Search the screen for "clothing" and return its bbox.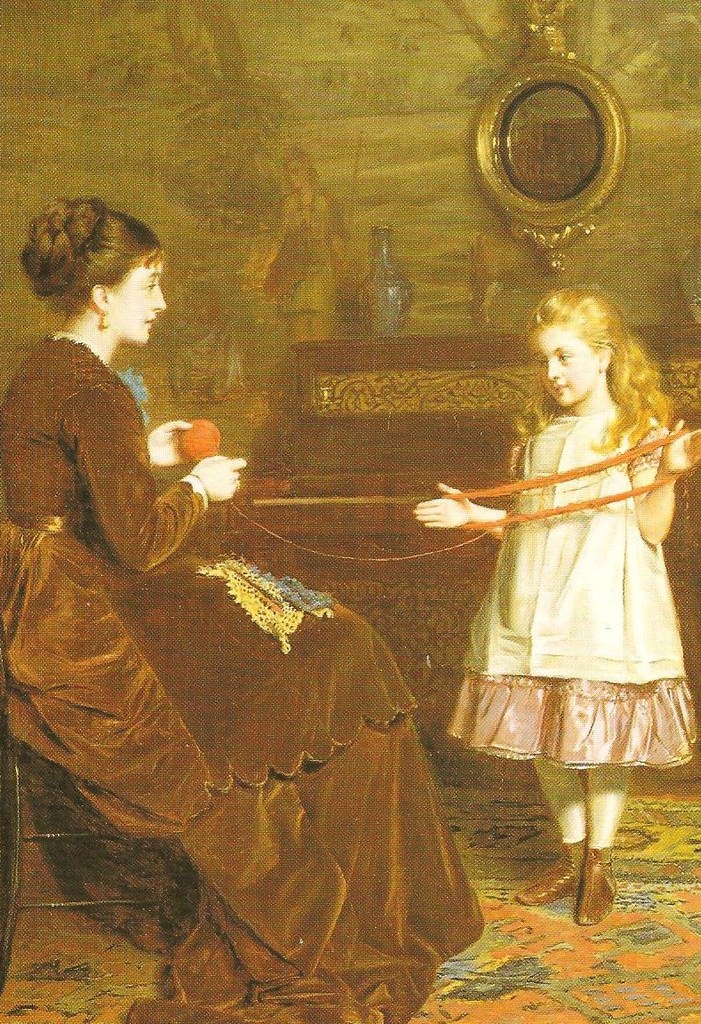
Found: box=[0, 333, 476, 1023].
